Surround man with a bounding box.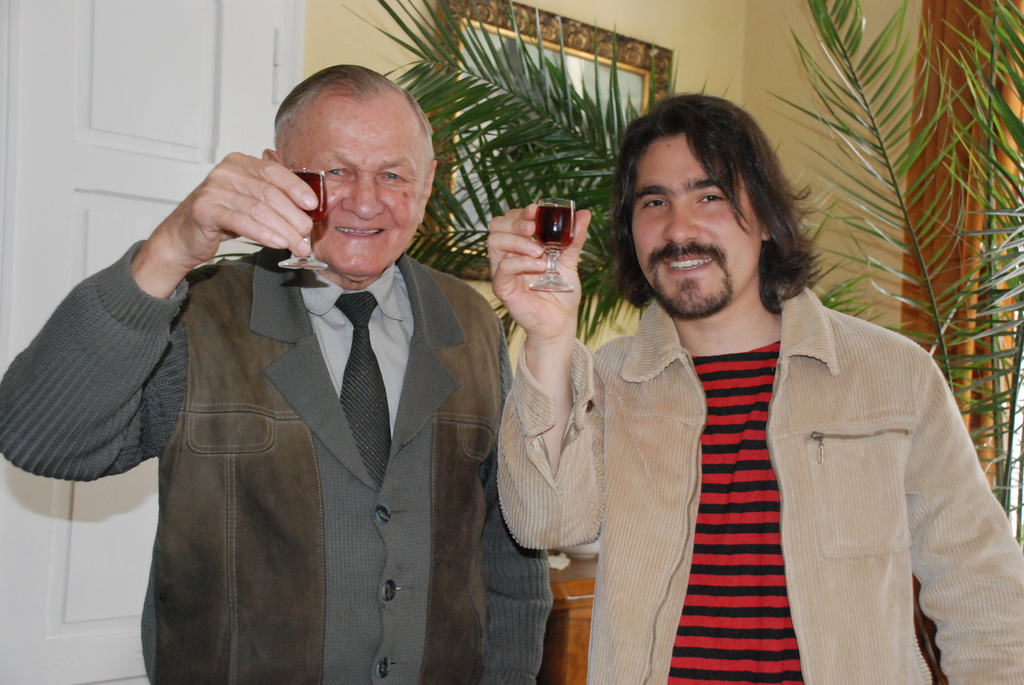
box=[481, 84, 1023, 684].
